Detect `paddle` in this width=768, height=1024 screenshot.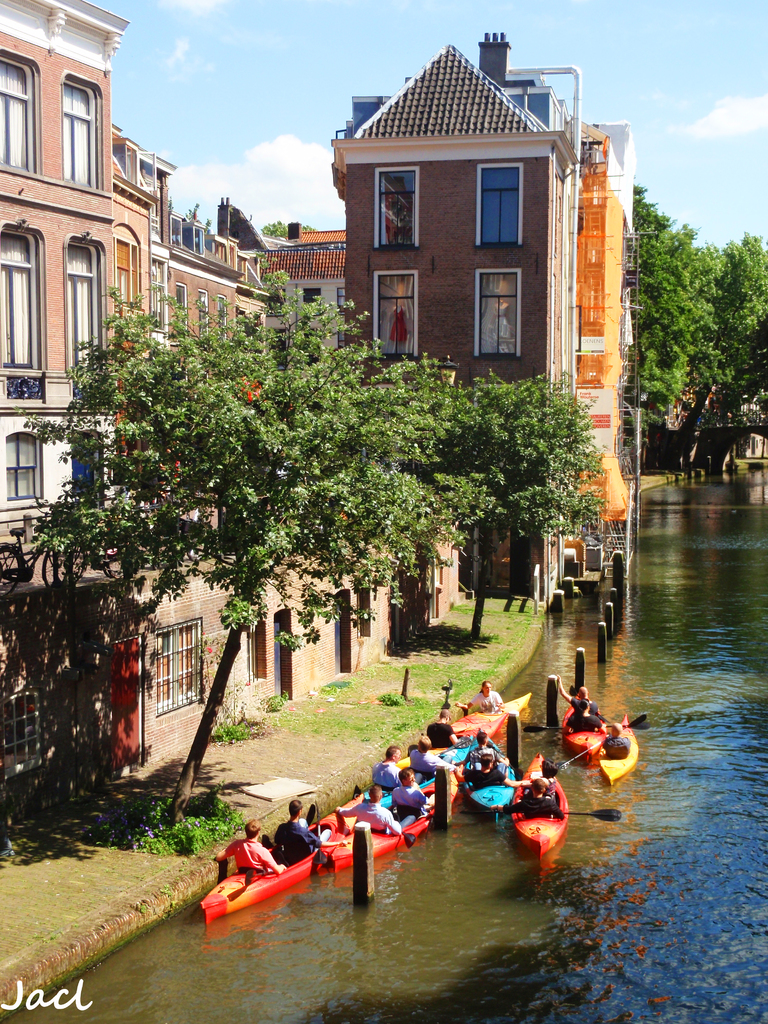
Detection: locate(565, 804, 626, 826).
